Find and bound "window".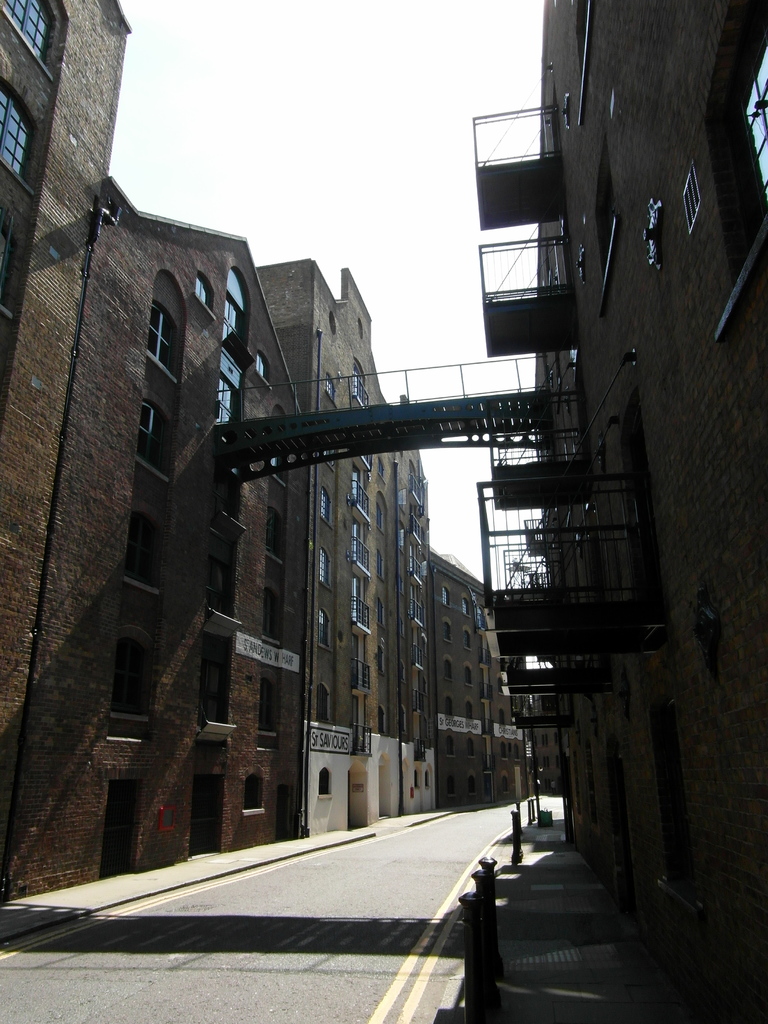
Bound: [3, 0, 53, 64].
